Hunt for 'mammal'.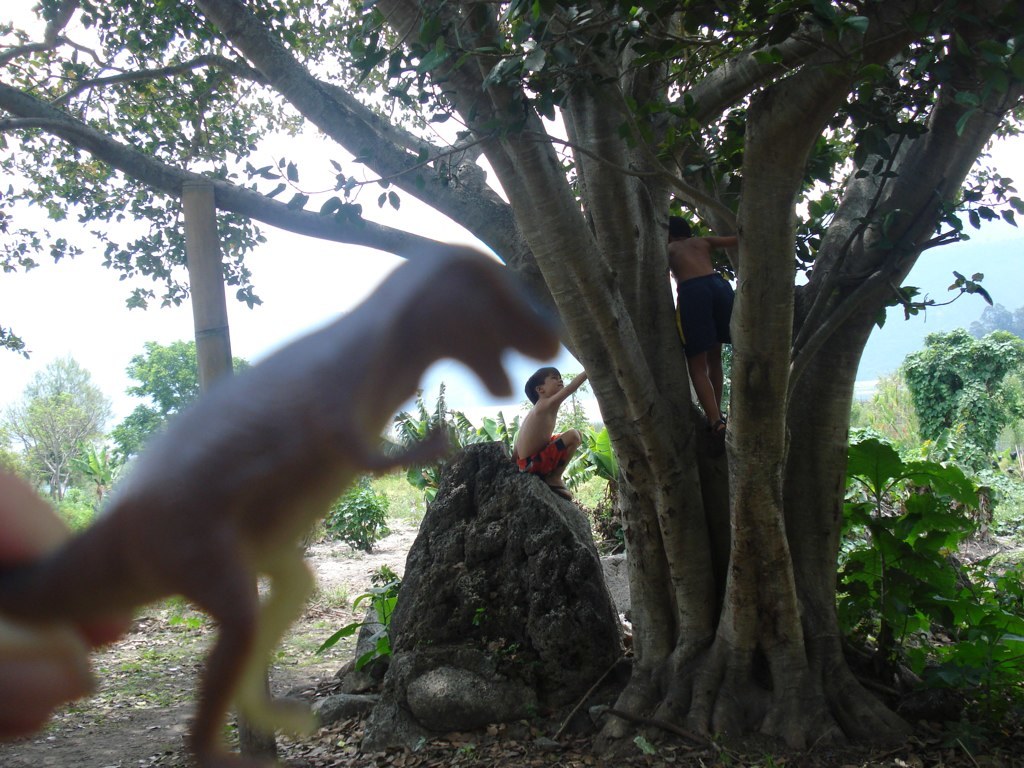
Hunted down at (left=512, top=374, right=591, bottom=487).
